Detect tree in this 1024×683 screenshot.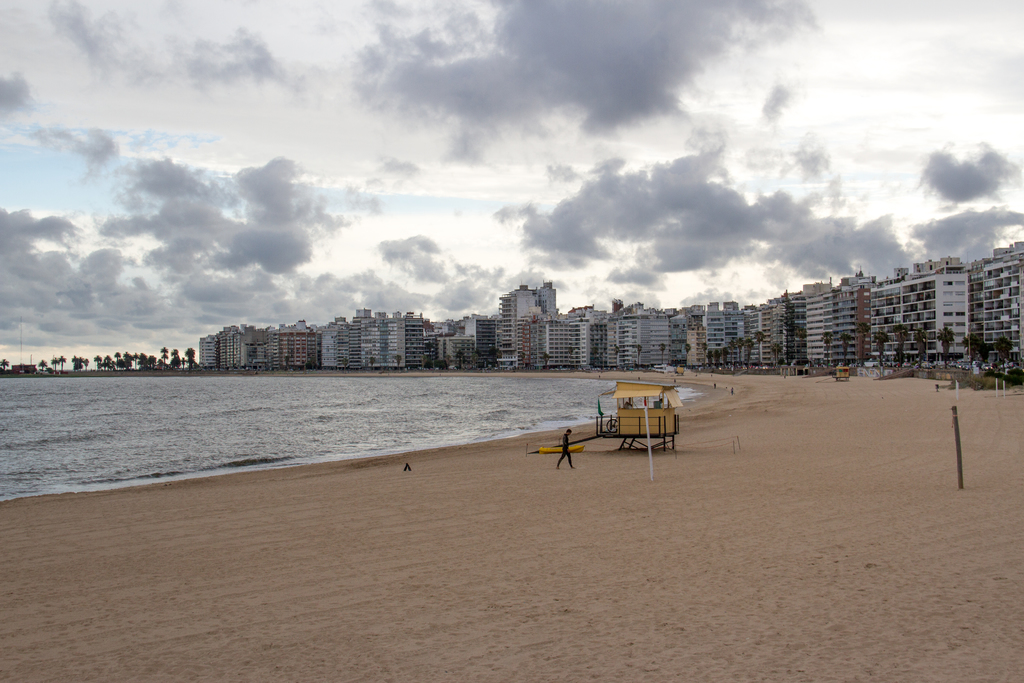
Detection: 425:341:430:367.
